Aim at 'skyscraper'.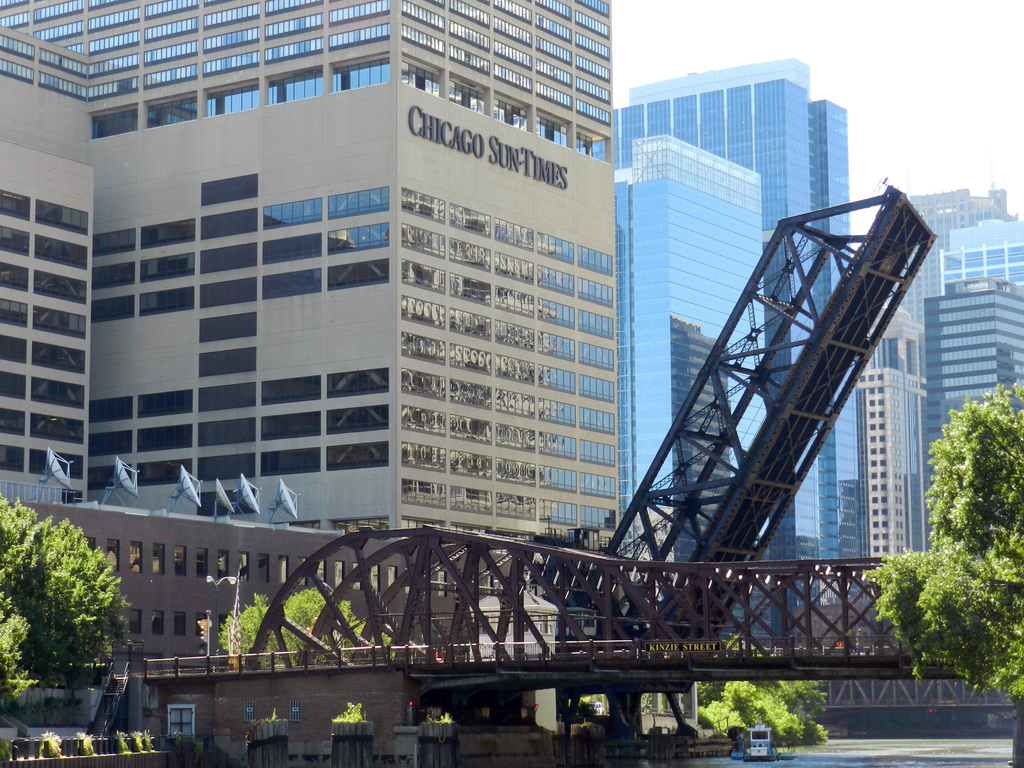
Aimed at [919,272,1023,543].
